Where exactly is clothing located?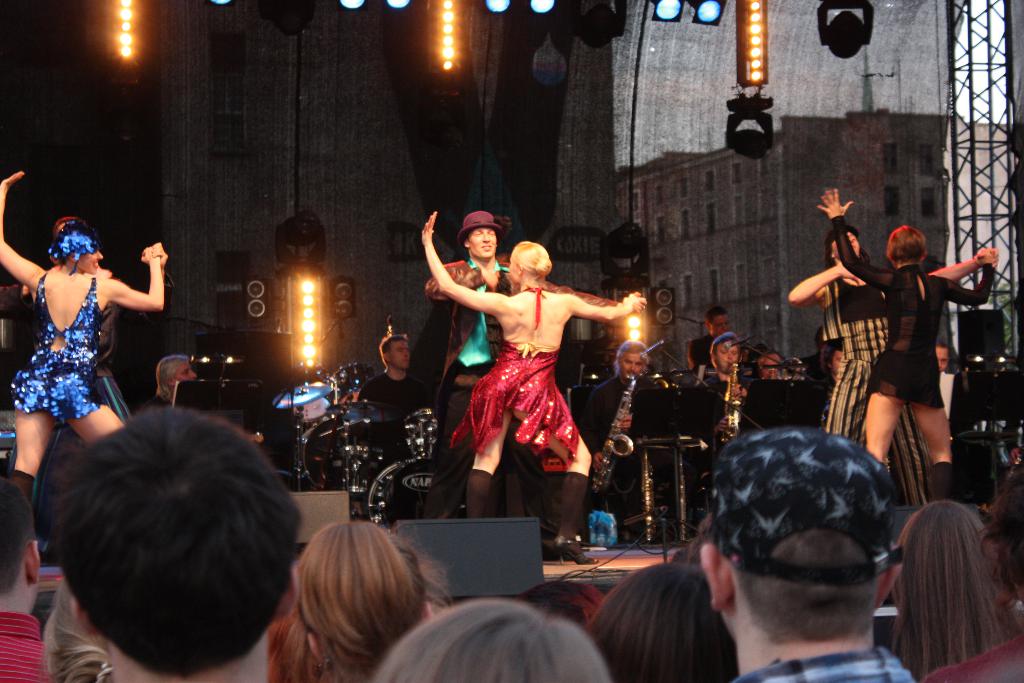
Its bounding box is region(0, 611, 55, 682).
